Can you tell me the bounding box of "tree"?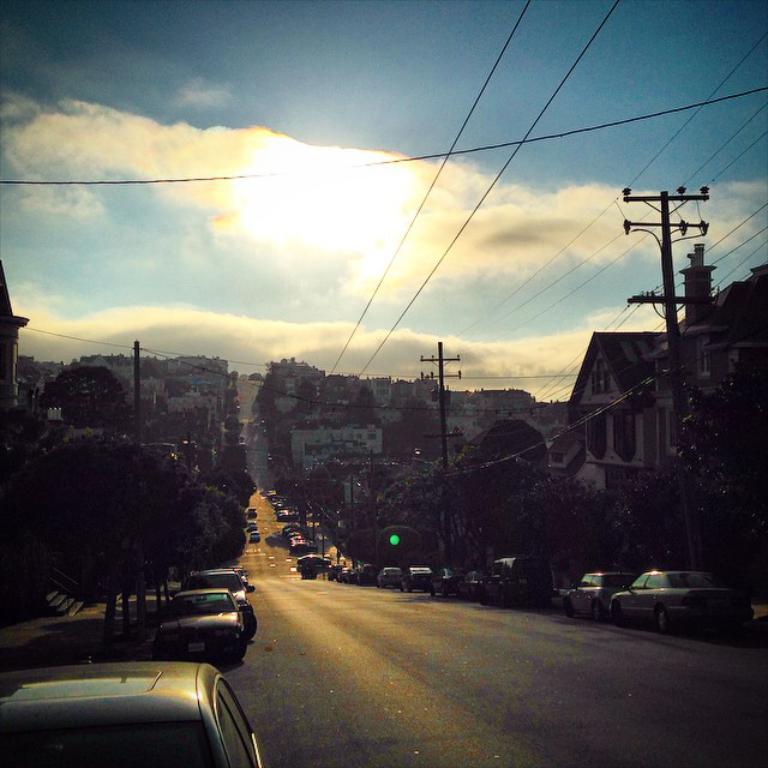
BBox(216, 442, 250, 474).
